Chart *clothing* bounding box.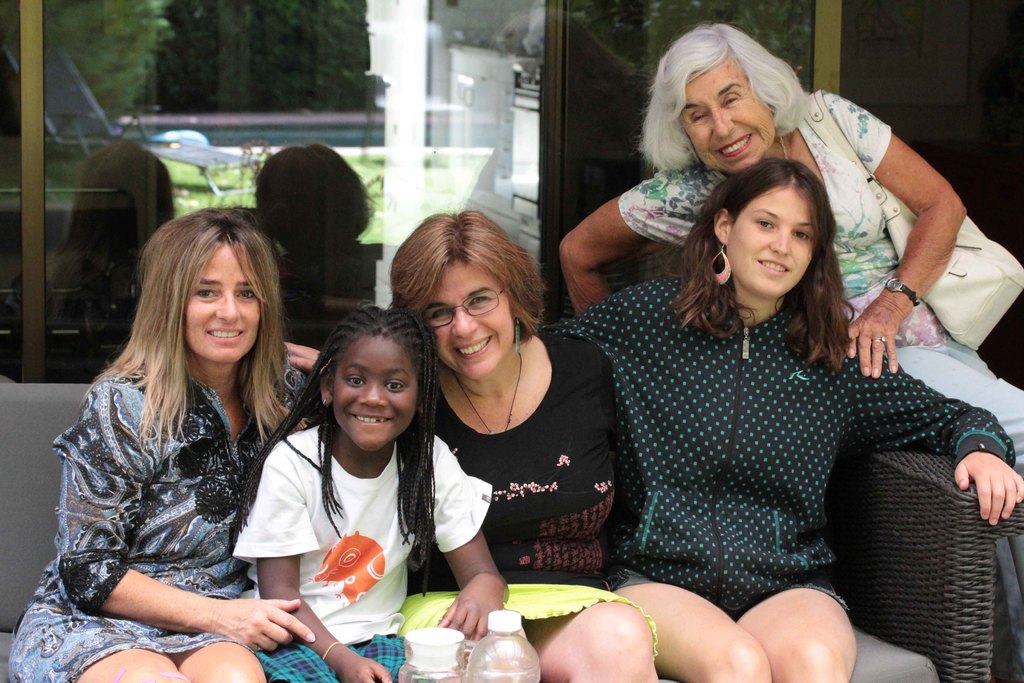
Charted: <box>613,89,1023,441</box>.
